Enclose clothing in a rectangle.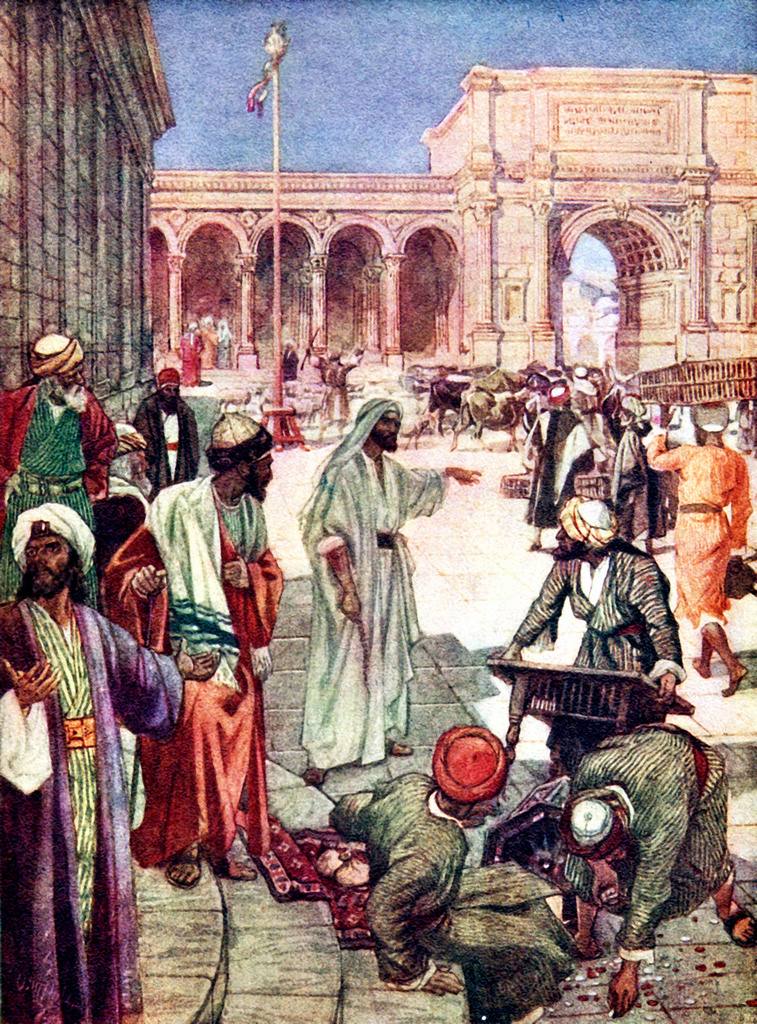
bbox=[565, 722, 731, 959].
